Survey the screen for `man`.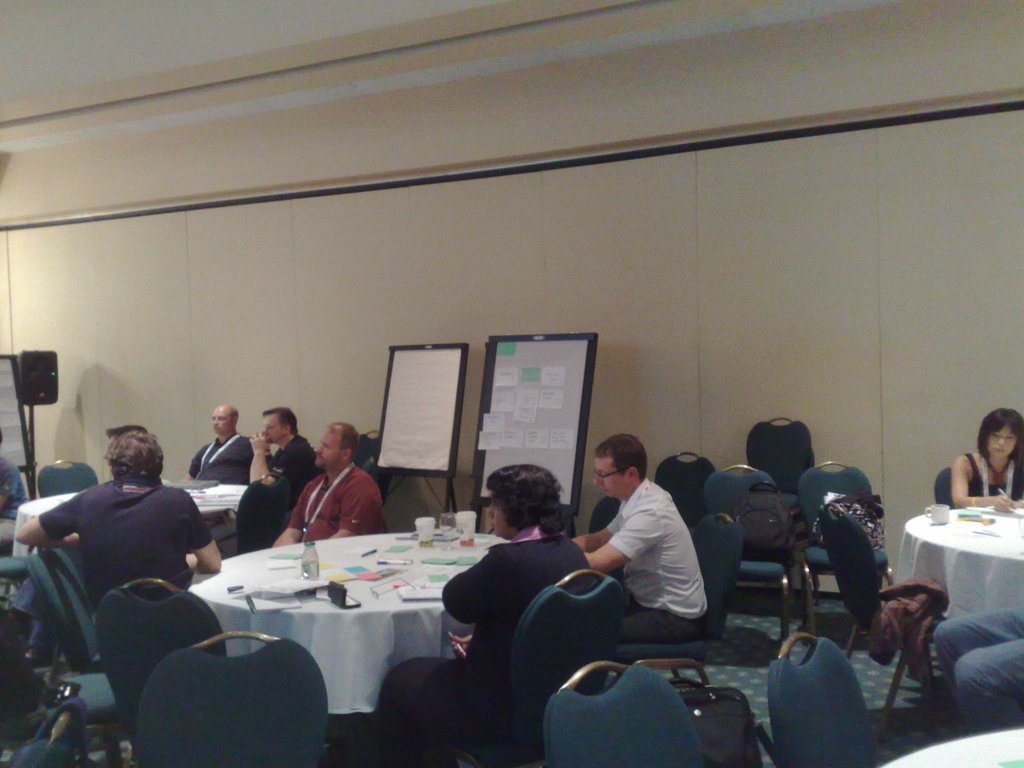
Survey found: 271/424/387/545.
